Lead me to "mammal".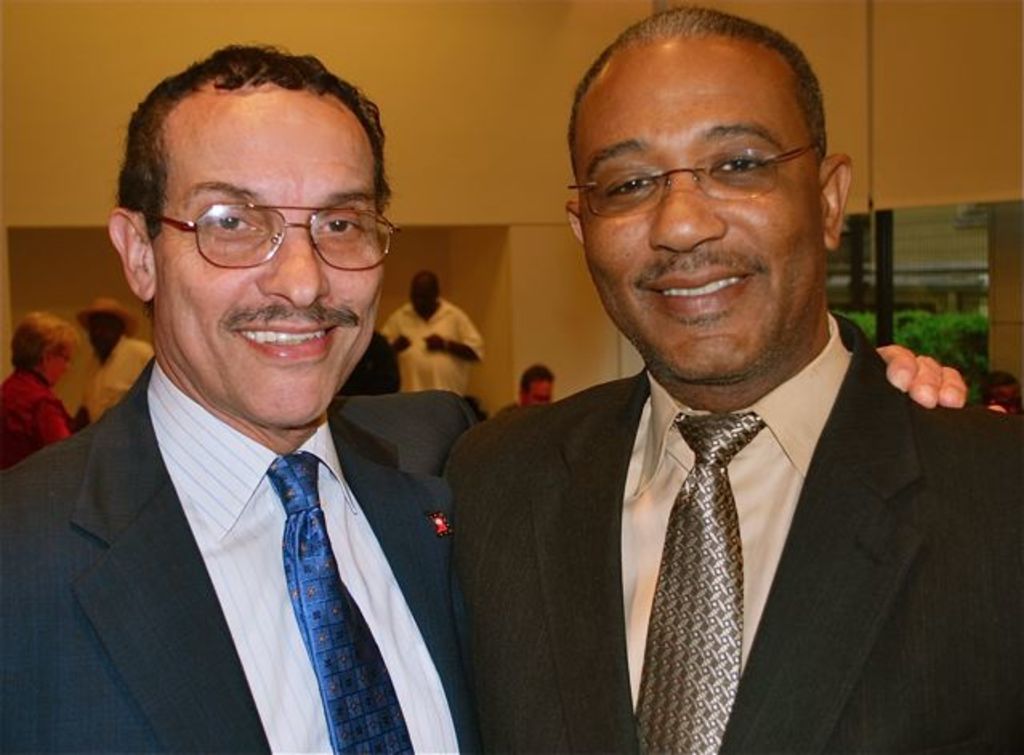
Lead to (left=463, top=0, right=1022, bottom=753).
